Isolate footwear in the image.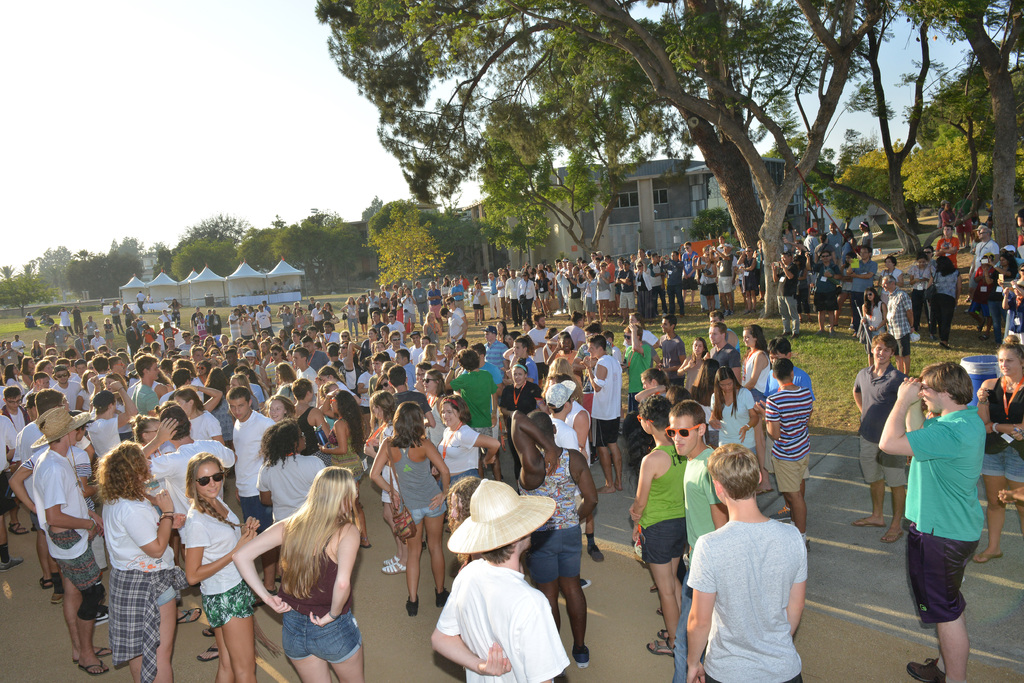
Isolated region: region(570, 646, 591, 671).
